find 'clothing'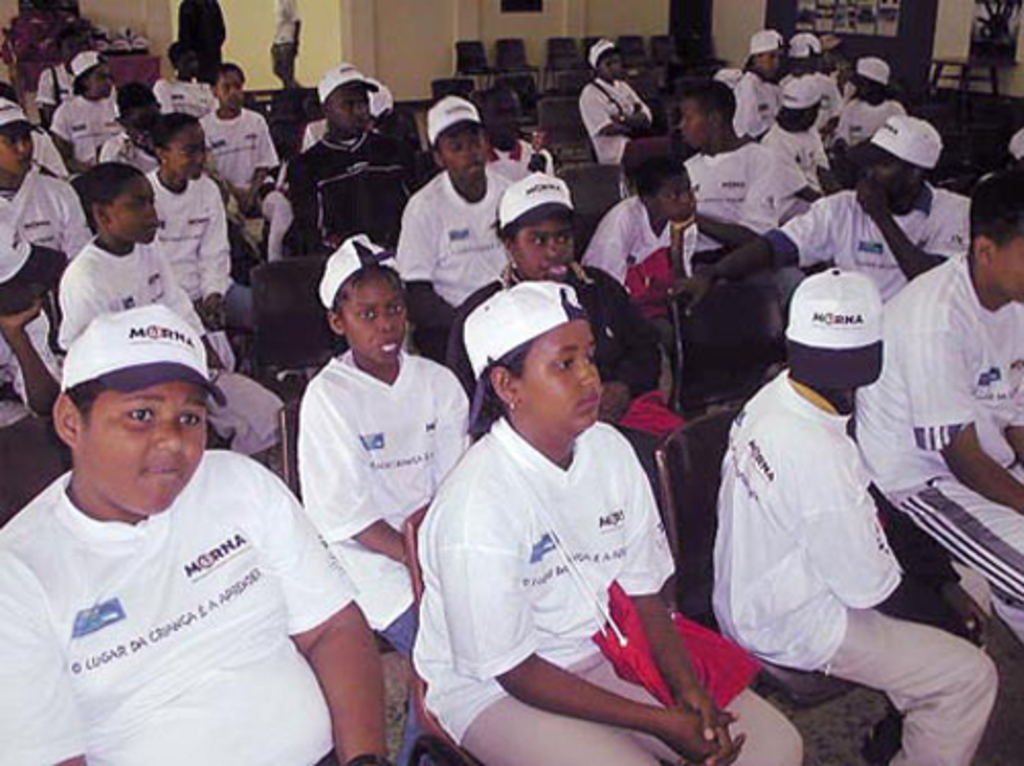
207 104 285 209
